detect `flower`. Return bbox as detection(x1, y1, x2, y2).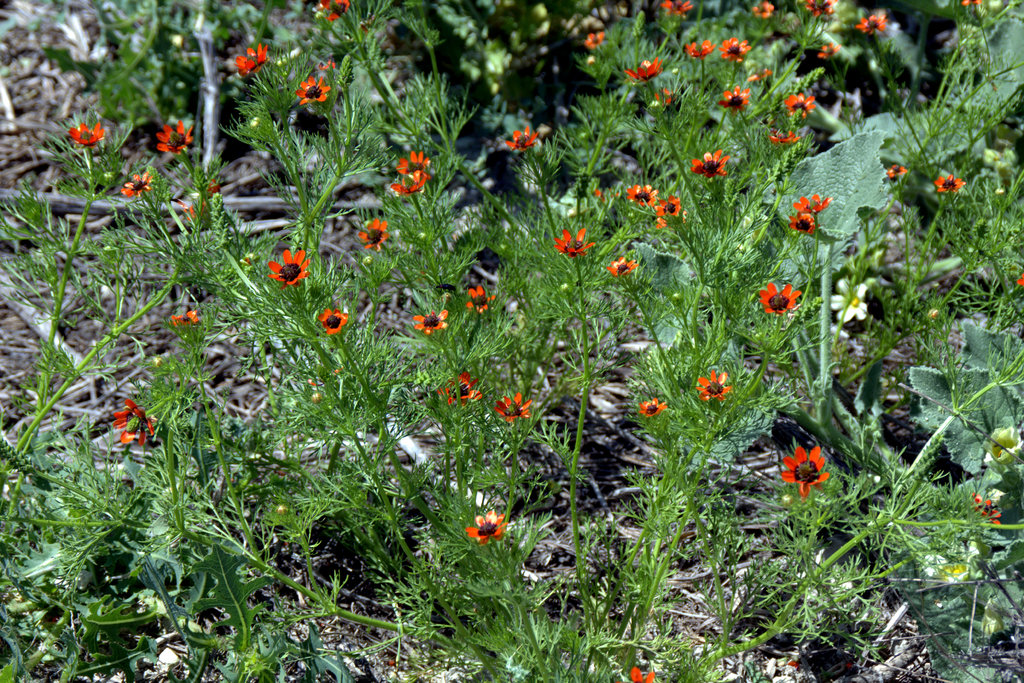
detection(157, 125, 199, 155).
